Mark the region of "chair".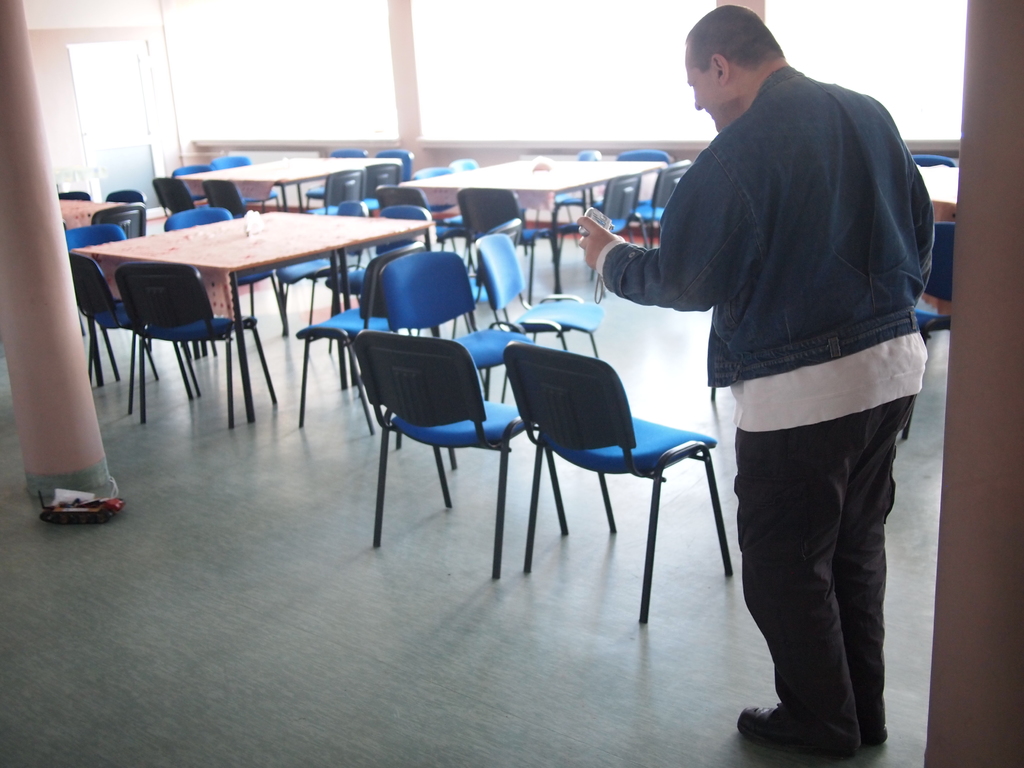
Region: x1=210 y1=148 x2=284 y2=216.
